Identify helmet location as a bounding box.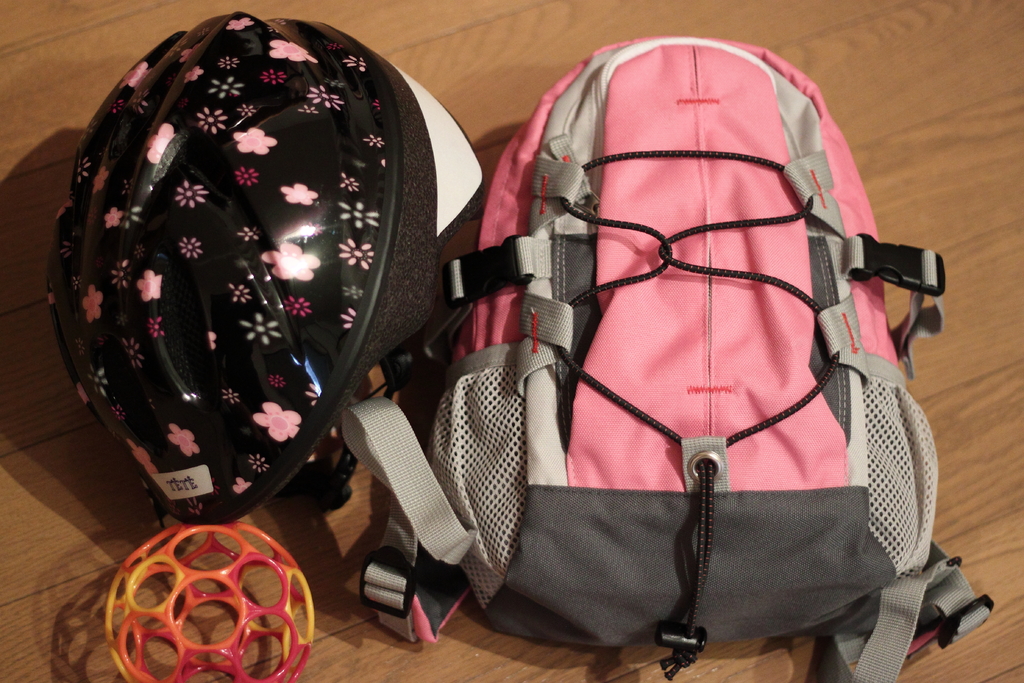
box=[45, 16, 414, 591].
